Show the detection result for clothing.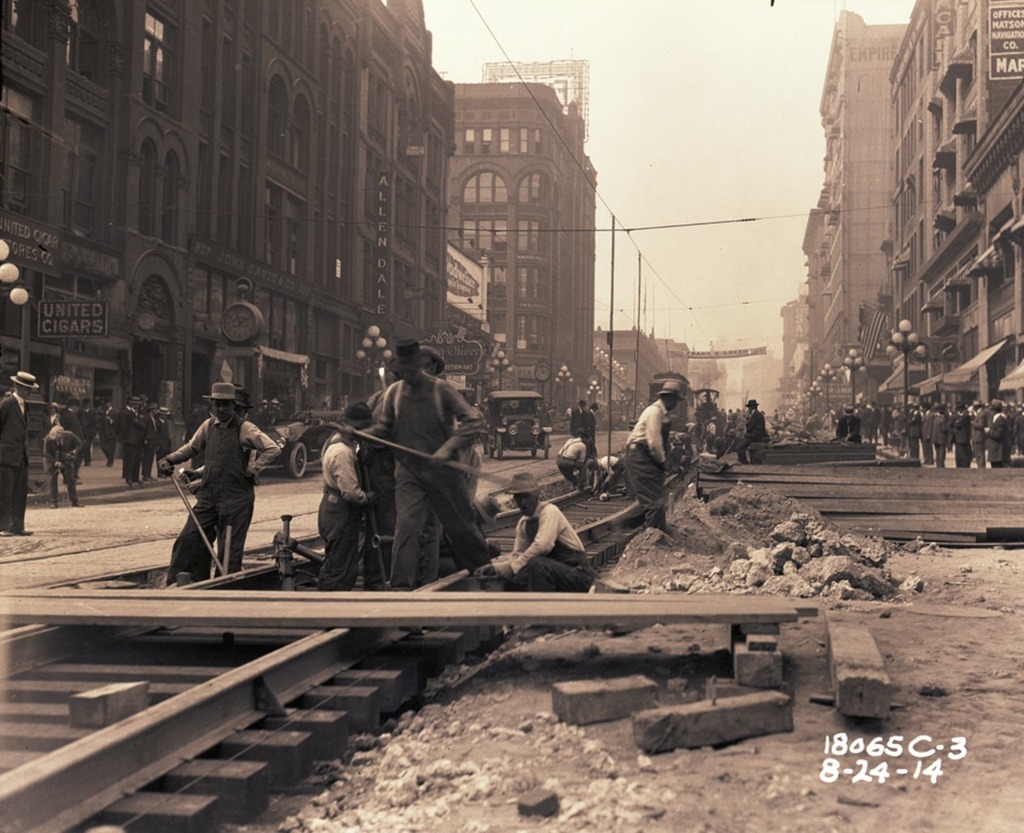
bbox=[316, 429, 367, 591].
